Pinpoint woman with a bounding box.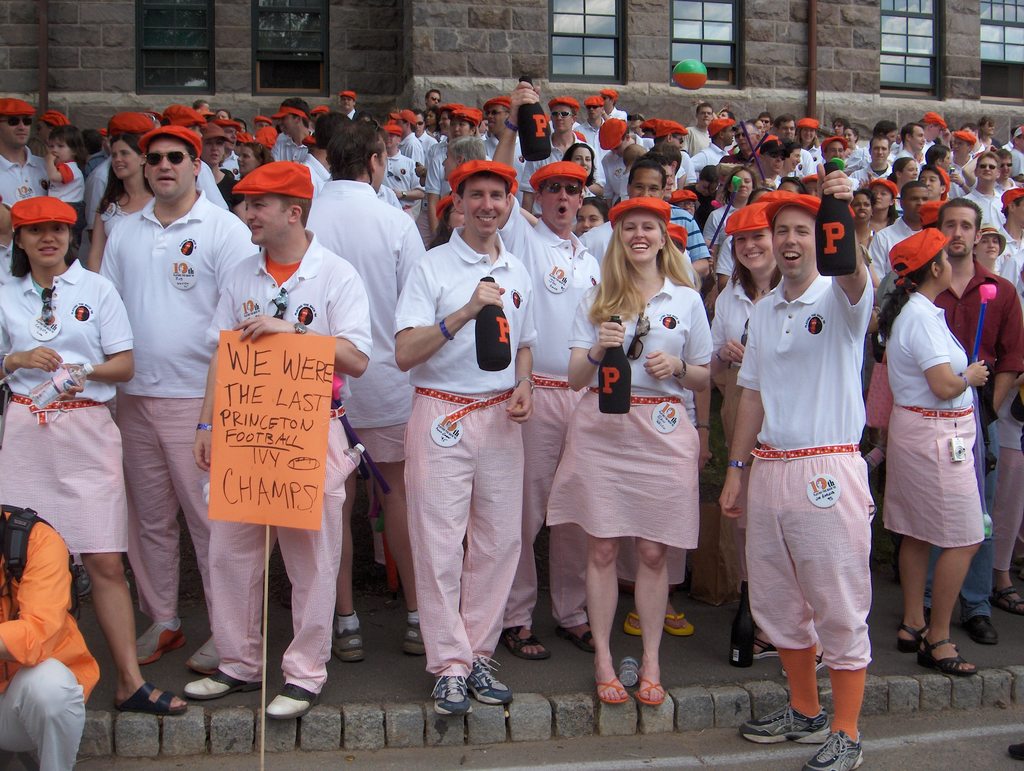
pyautogui.locateOnScreen(236, 143, 278, 178).
